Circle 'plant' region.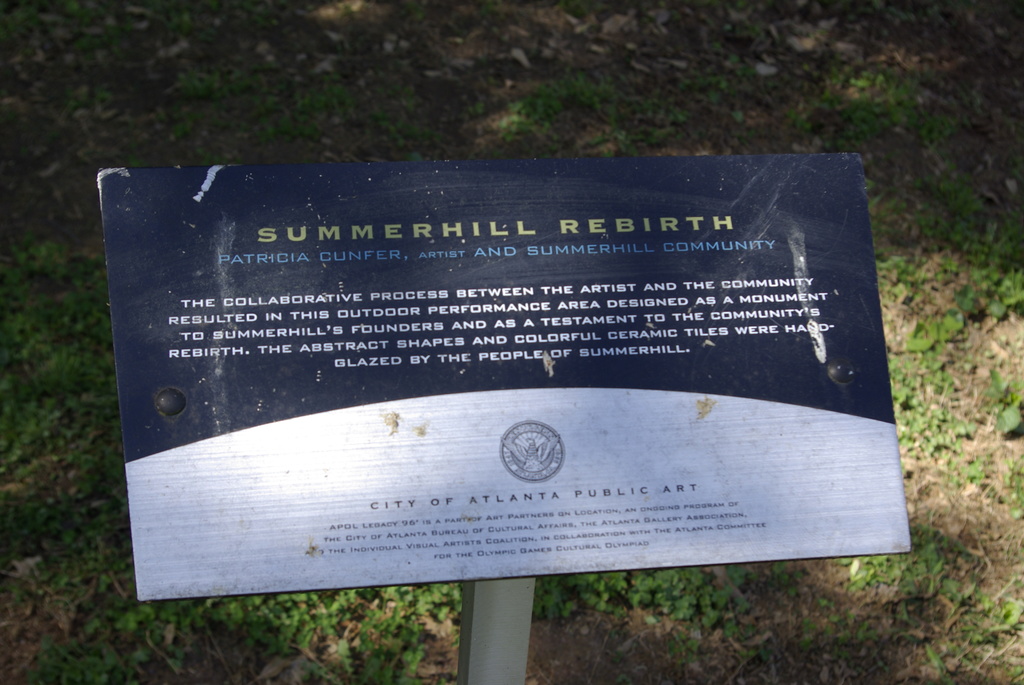
Region: 990/370/1023/436.
